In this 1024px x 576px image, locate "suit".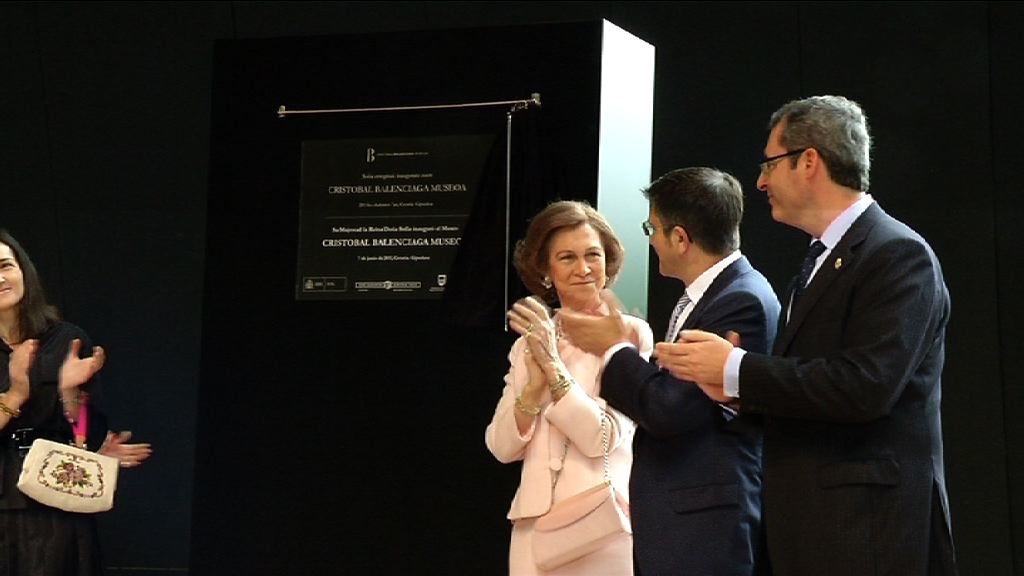
Bounding box: 692:121:963:570.
